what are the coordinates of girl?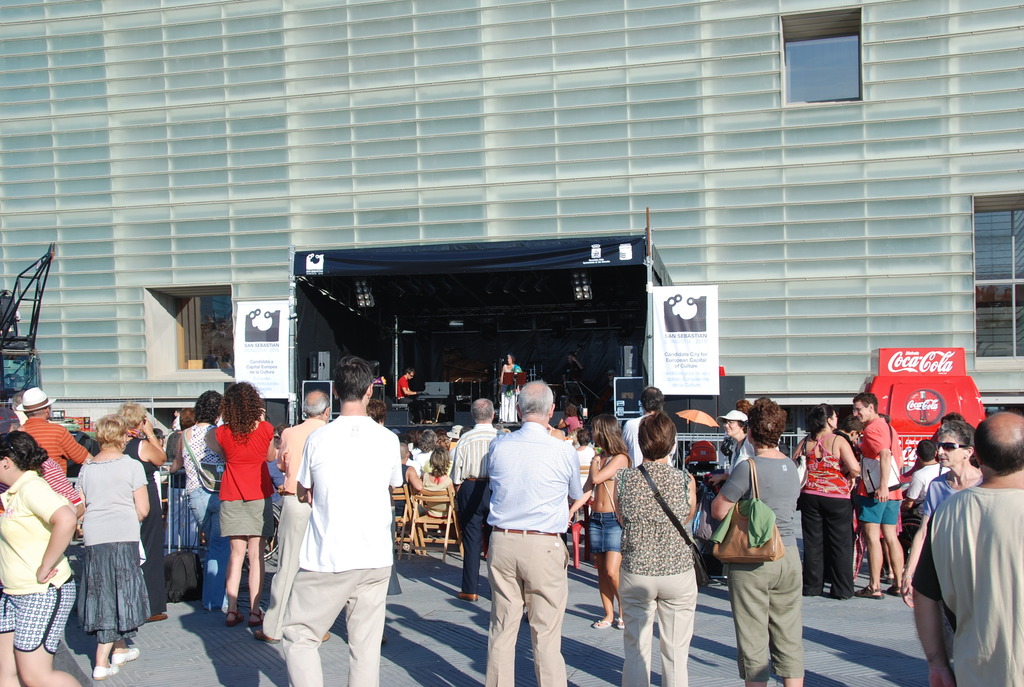
bbox=(417, 428, 439, 462).
